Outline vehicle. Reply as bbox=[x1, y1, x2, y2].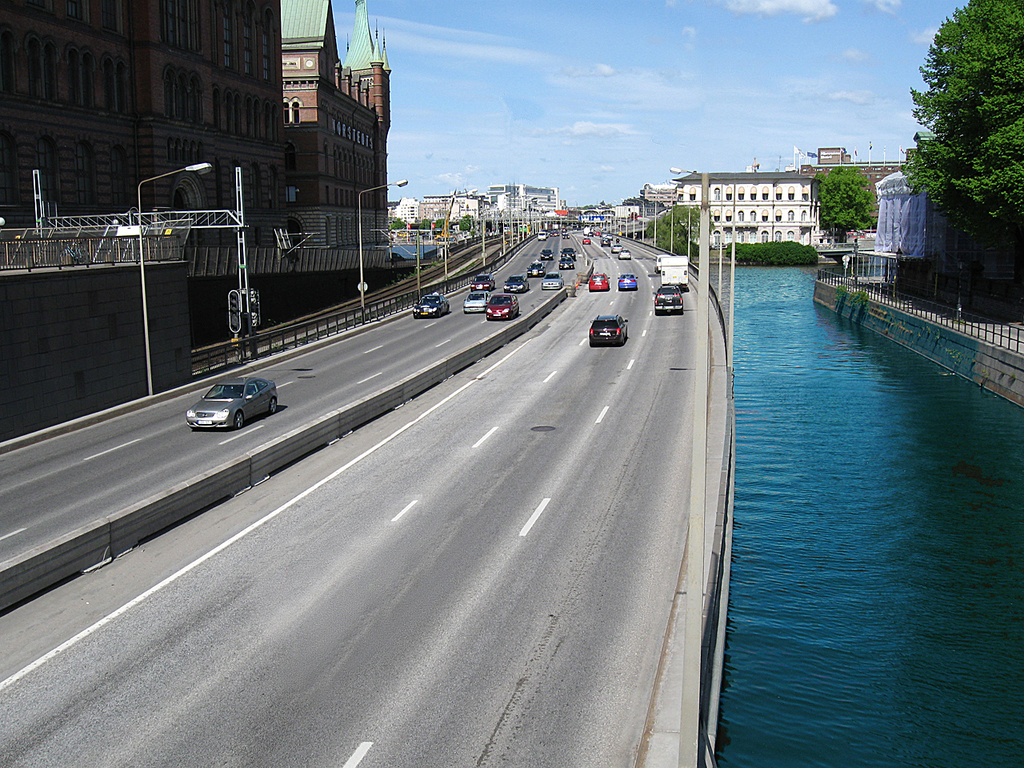
bbox=[615, 275, 637, 291].
